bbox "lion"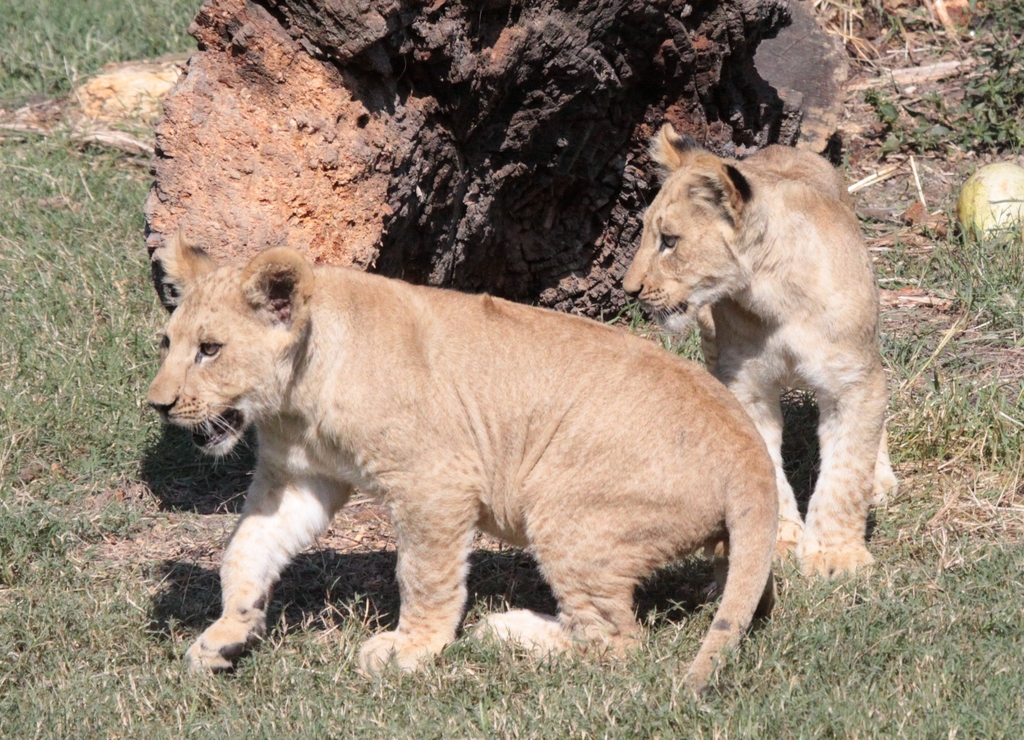
(x1=620, y1=119, x2=902, y2=584)
